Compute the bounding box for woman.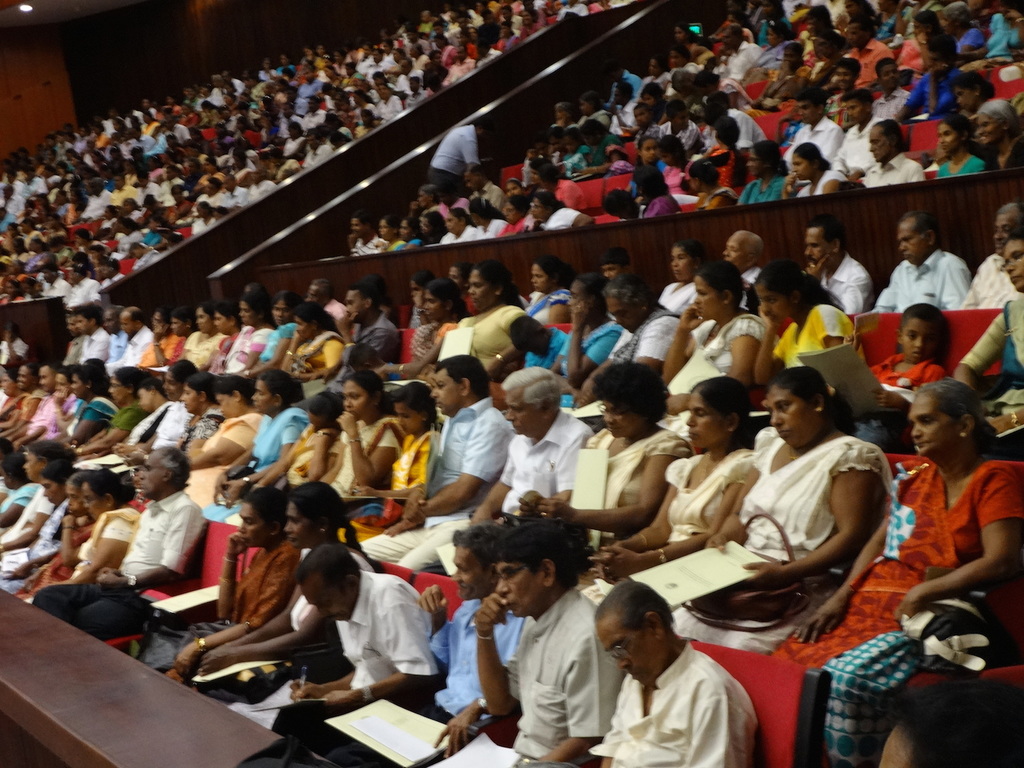
592 381 750 605.
